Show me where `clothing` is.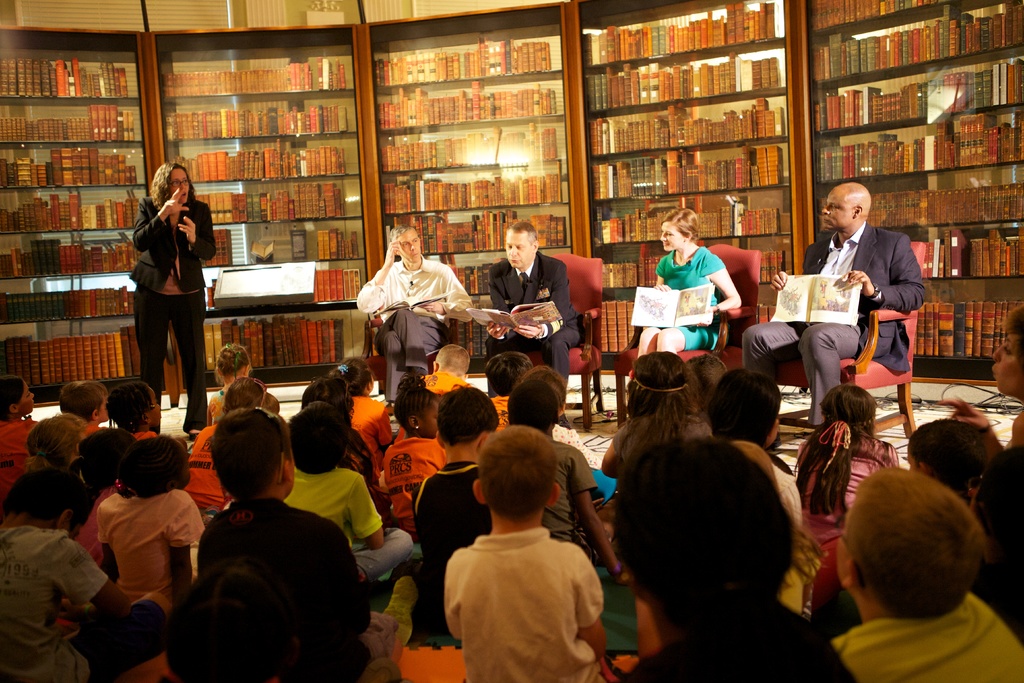
`clothing` is at left=394, top=450, right=509, bottom=655.
